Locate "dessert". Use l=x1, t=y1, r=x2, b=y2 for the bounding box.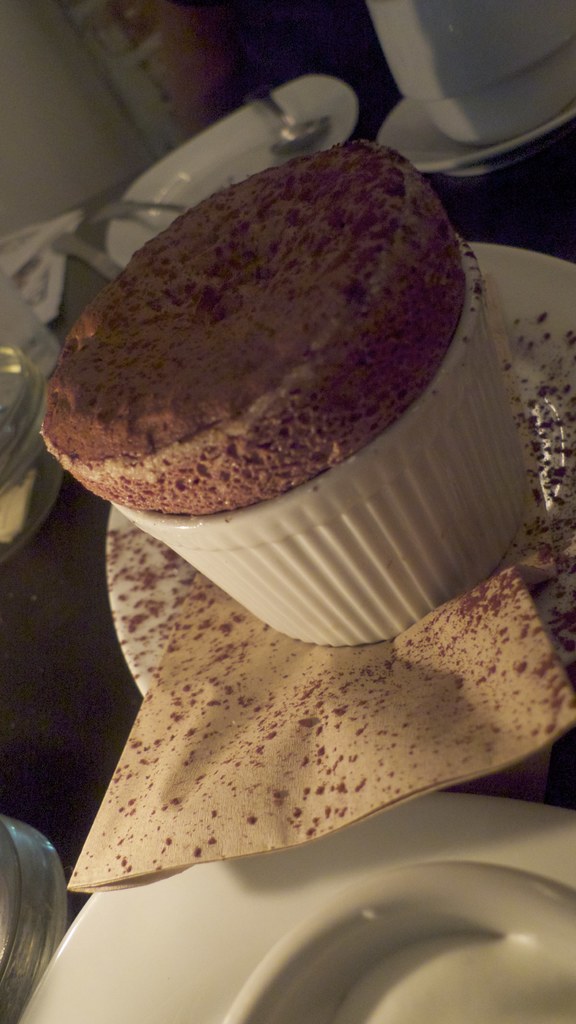
l=45, t=164, r=462, b=537.
